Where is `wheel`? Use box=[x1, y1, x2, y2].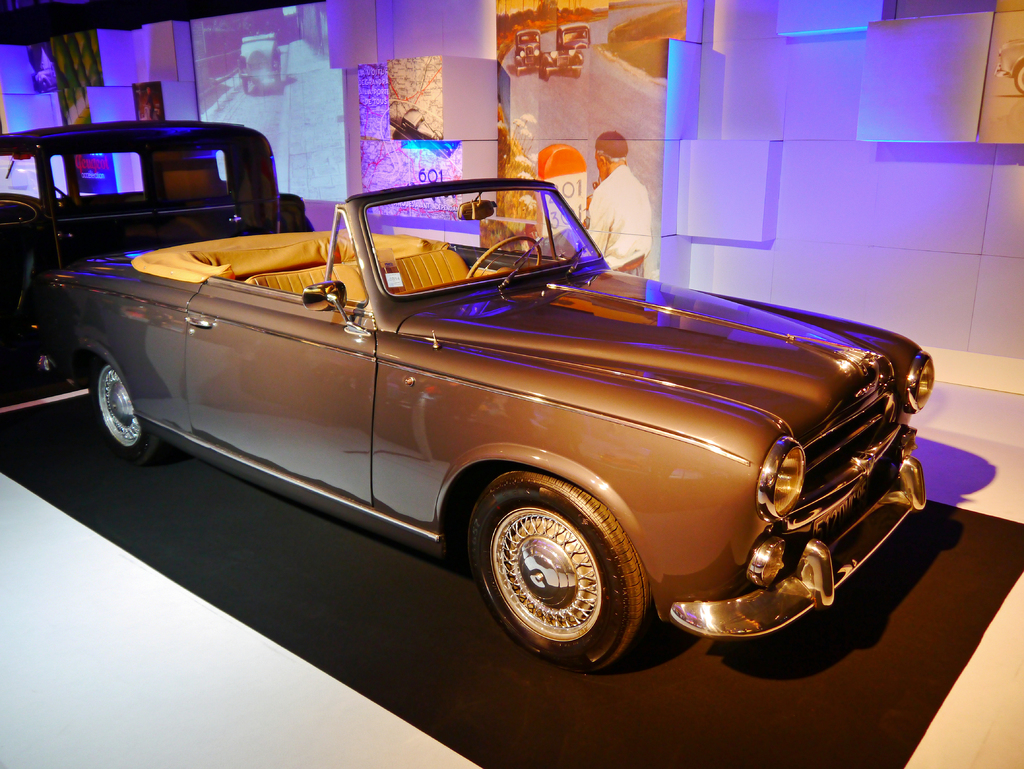
box=[462, 482, 644, 654].
